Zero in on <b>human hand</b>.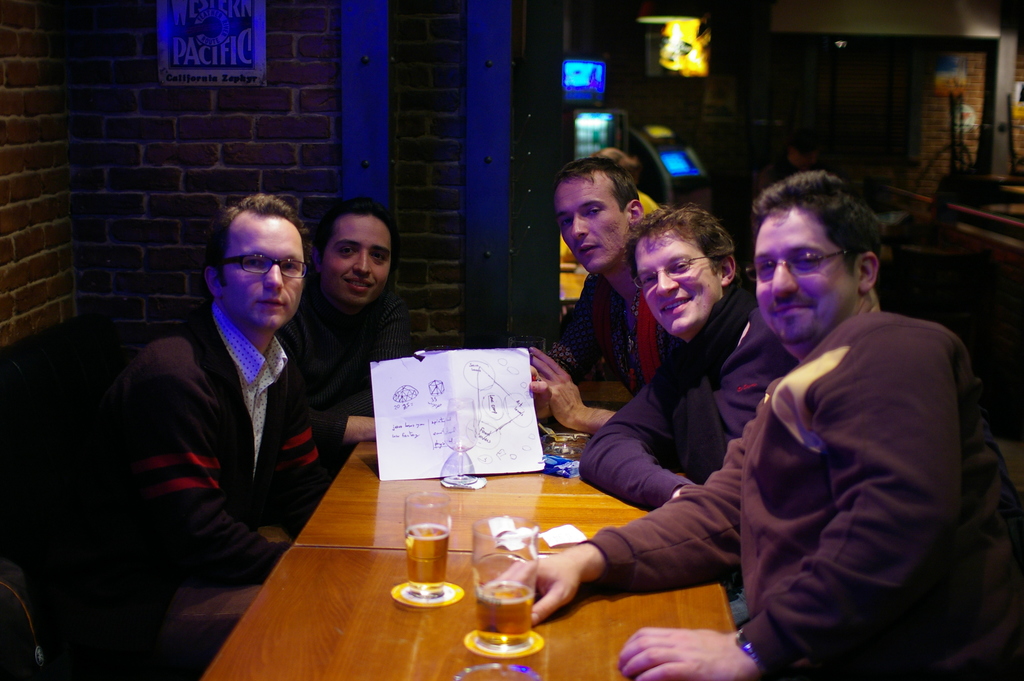
Zeroed in: left=524, top=365, right=553, bottom=422.
